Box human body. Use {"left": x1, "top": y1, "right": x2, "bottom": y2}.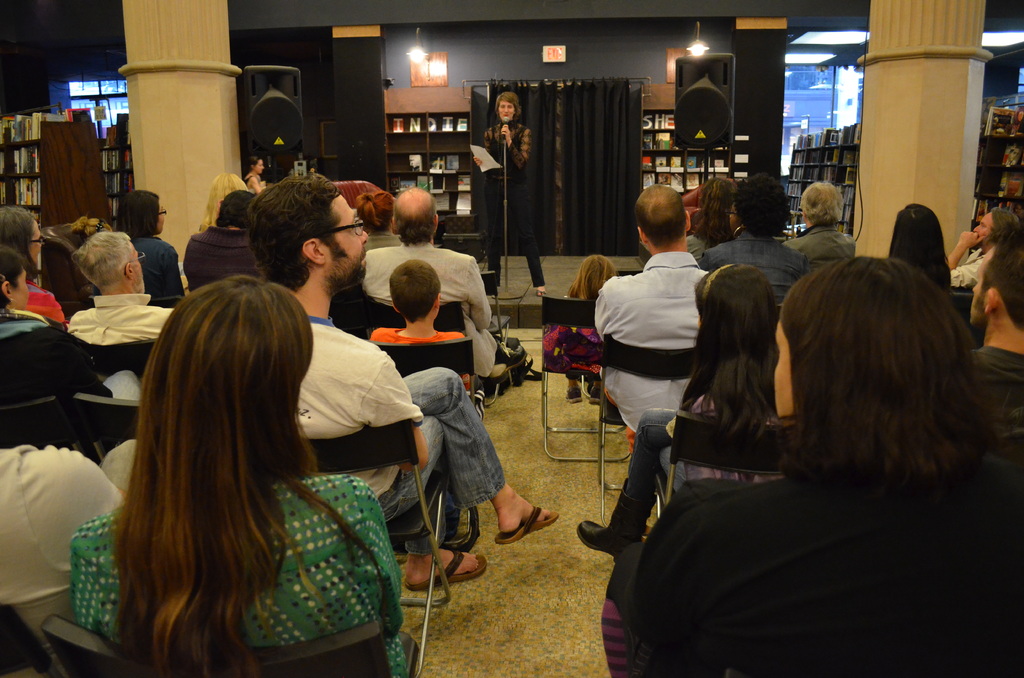
{"left": 199, "top": 167, "right": 241, "bottom": 232}.
